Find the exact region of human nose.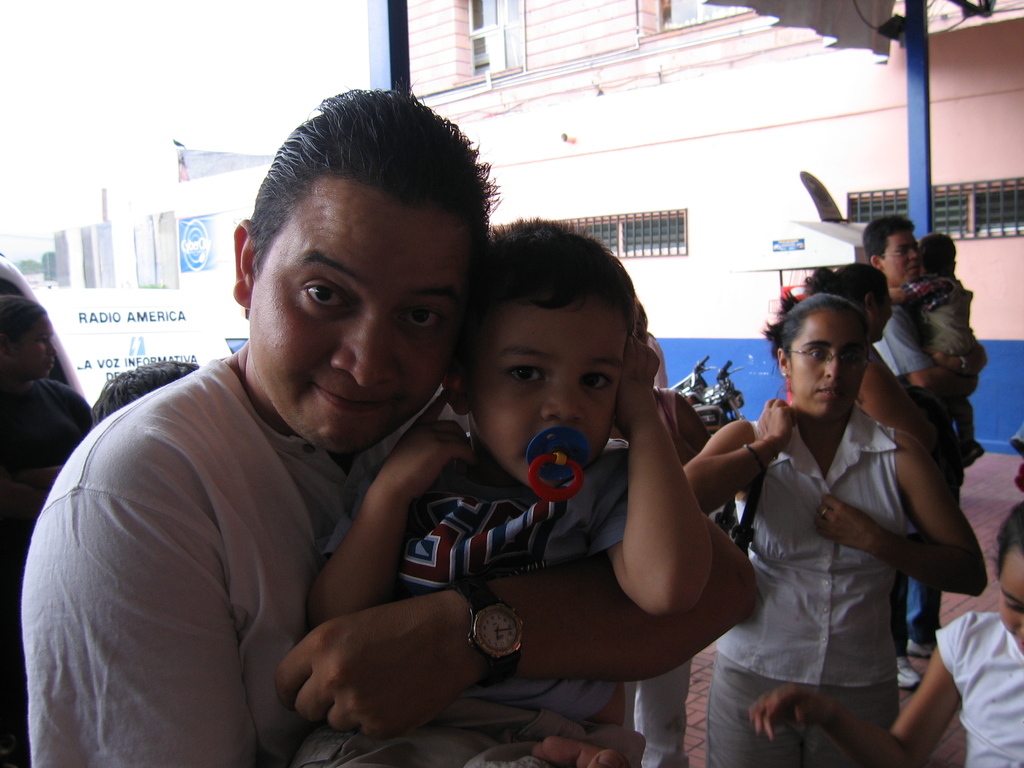
Exact region: (left=822, top=356, right=846, bottom=383).
